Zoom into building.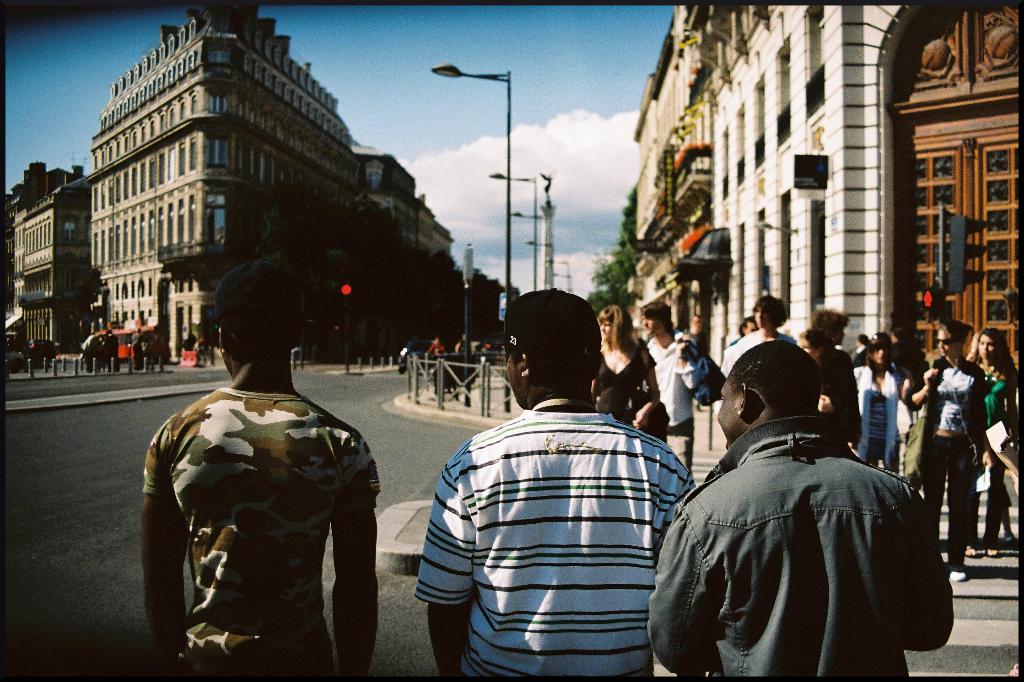
Zoom target: region(632, 6, 710, 356).
